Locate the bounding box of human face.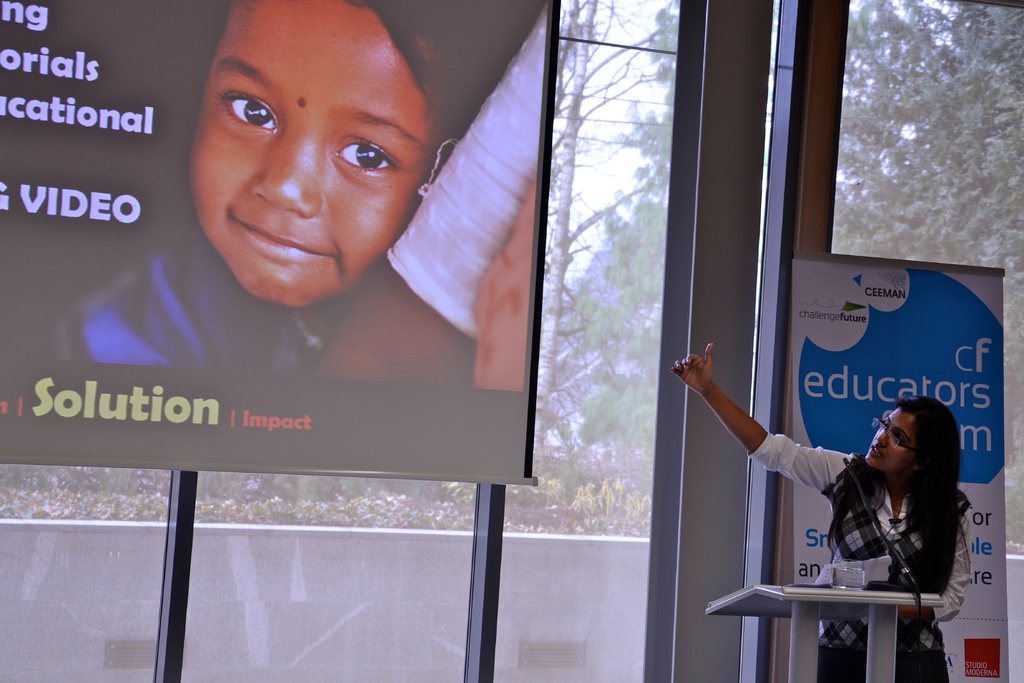
Bounding box: (left=865, top=407, right=915, bottom=472).
